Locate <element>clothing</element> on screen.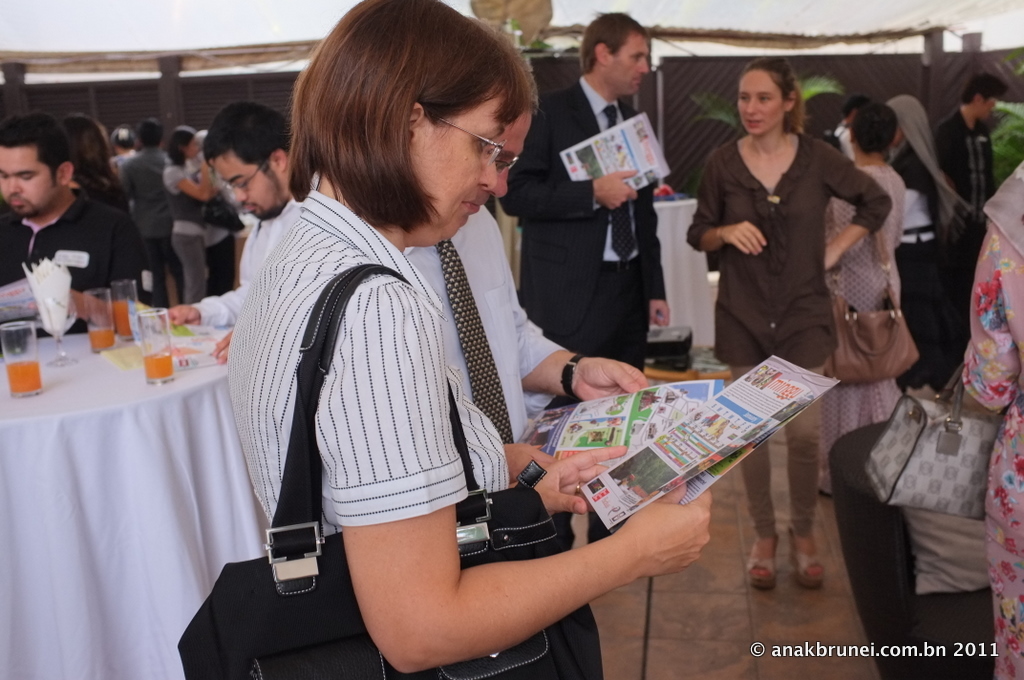
On screen at bbox=[933, 106, 999, 301].
